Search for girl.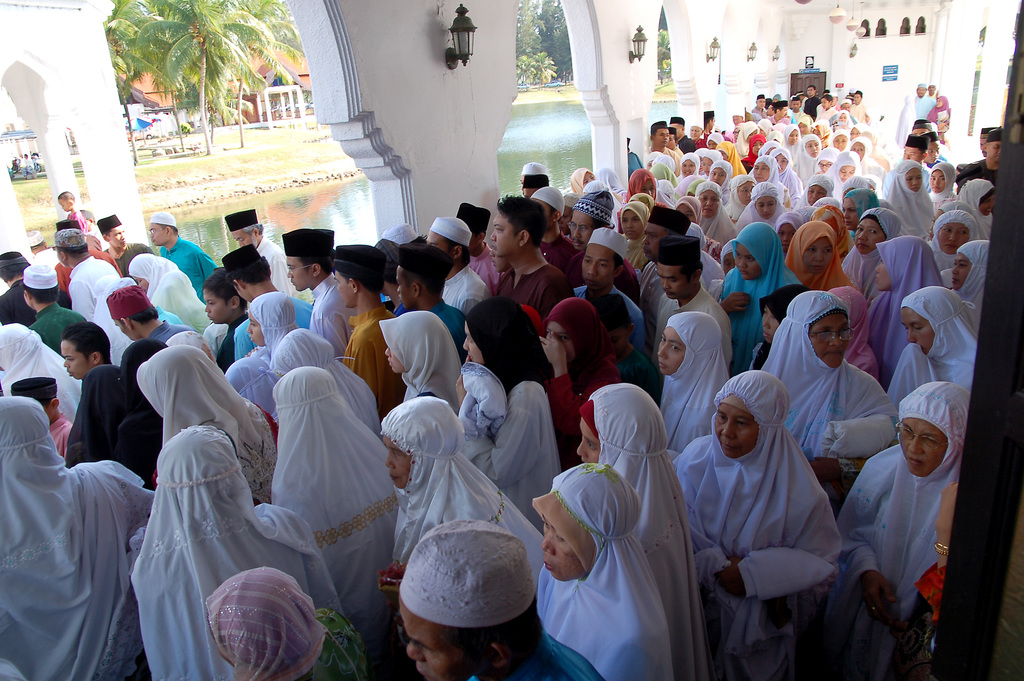
Found at l=378, t=313, r=458, b=414.
